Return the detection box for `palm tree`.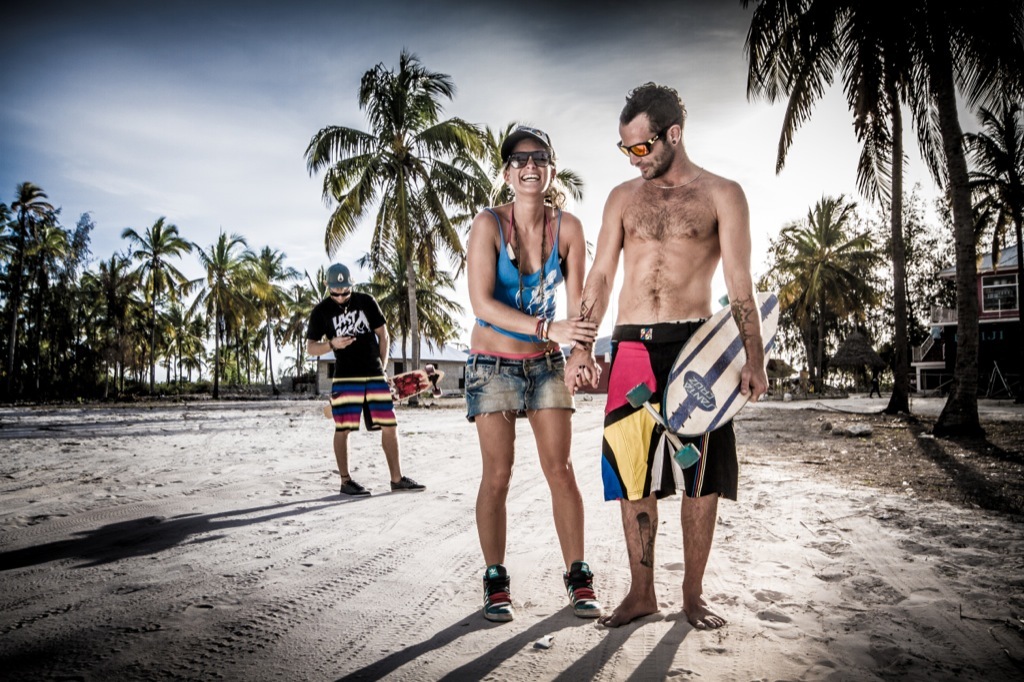
769, 204, 870, 422.
